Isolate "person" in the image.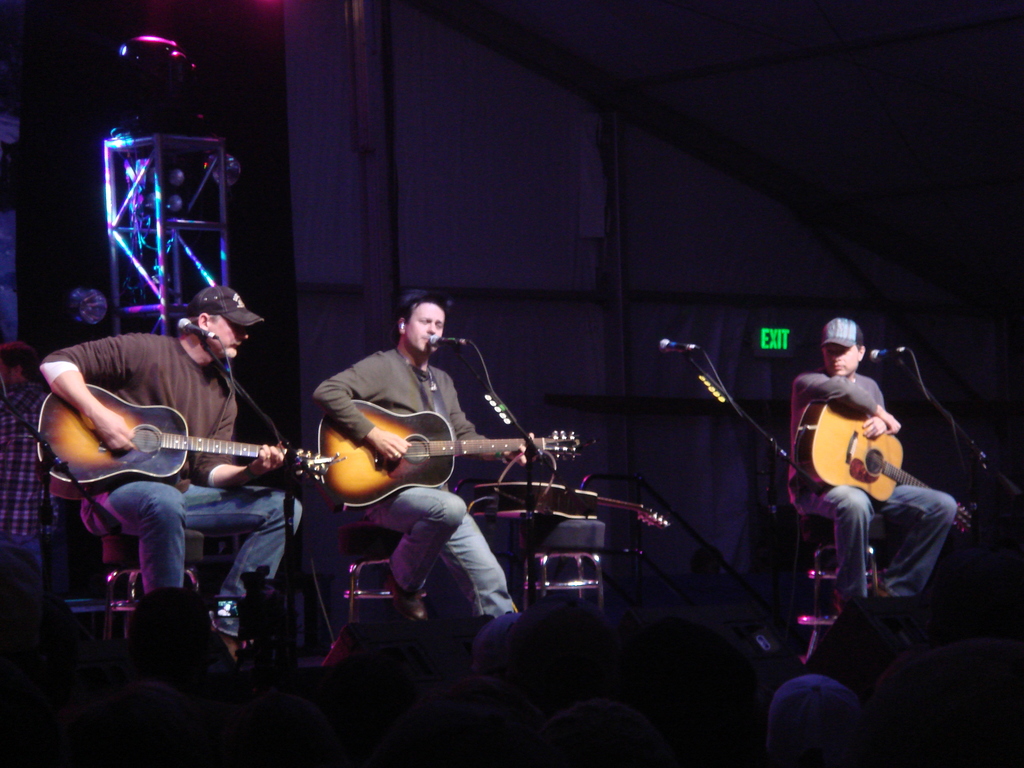
Isolated region: locate(39, 280, 303, 657).
